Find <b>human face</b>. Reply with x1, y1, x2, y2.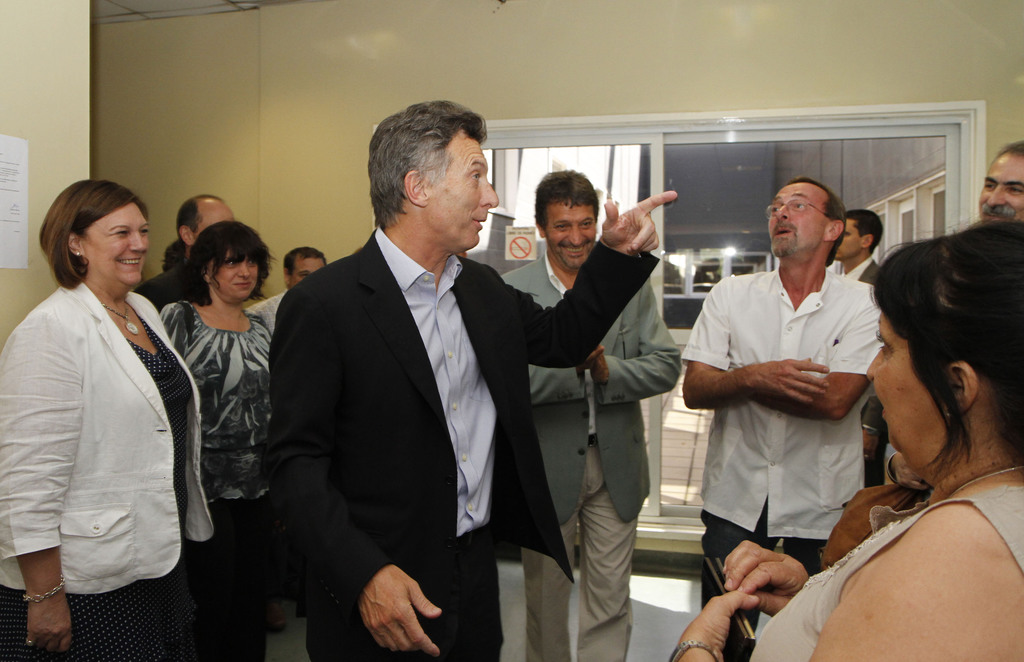
837, 220, 863, 258.
